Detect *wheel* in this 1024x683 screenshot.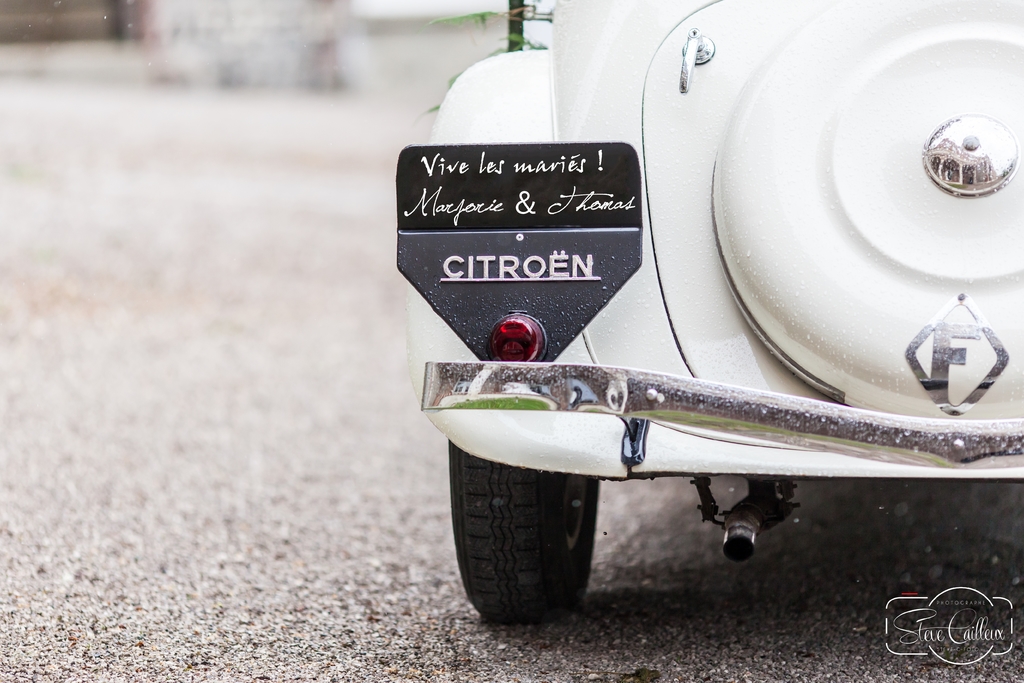
Detection: box(456, 448, 607, 614).
